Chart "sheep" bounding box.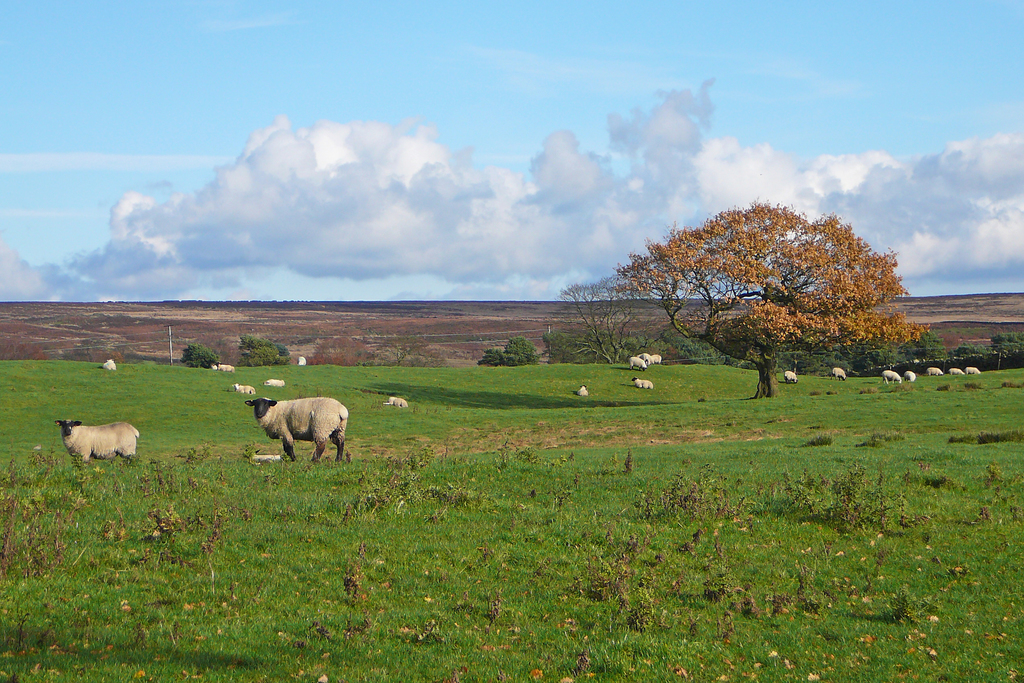
Charted: BBox(654, 357, 662, 368).
